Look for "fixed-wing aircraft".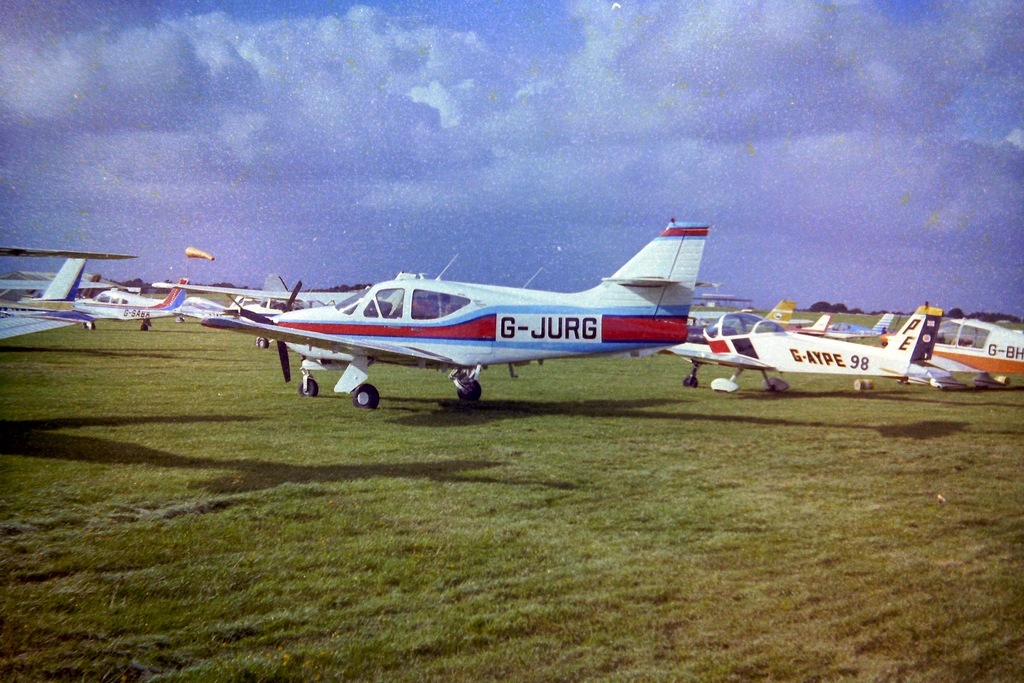
Found: <bbox>920, 311, 1023, 375</bbox>.
